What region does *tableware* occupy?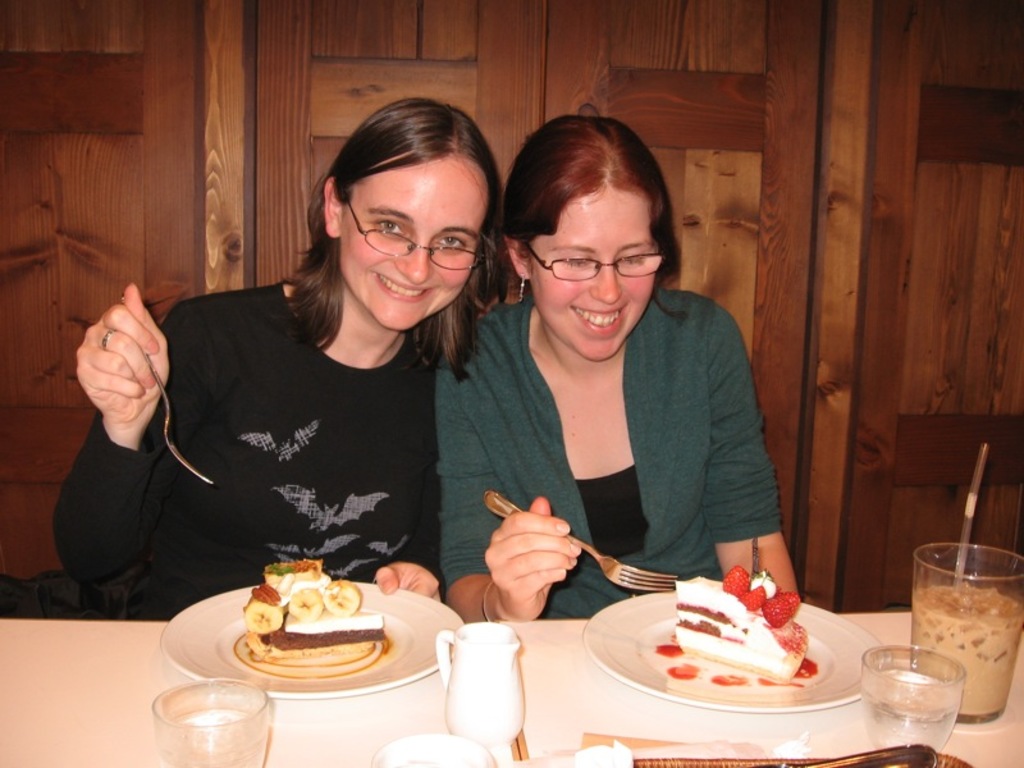
Rect(902, 536, 1023, 724).
